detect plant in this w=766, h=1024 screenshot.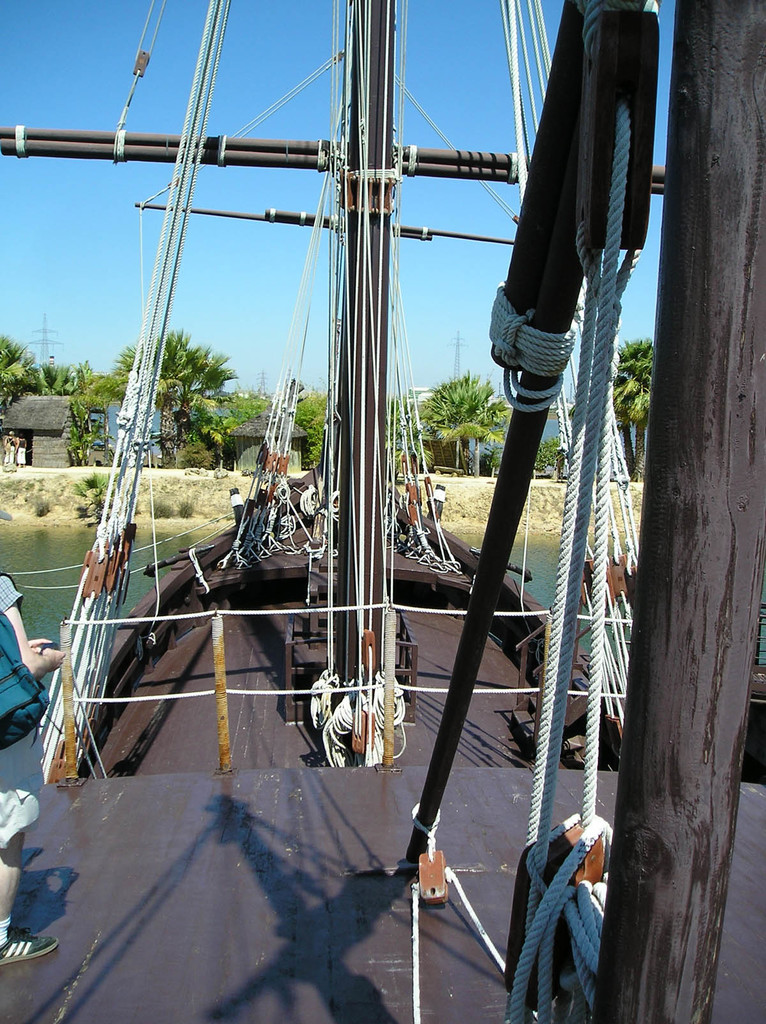
Detection: pyautogui.locateOnScreen(151, 498, 177, 519).
